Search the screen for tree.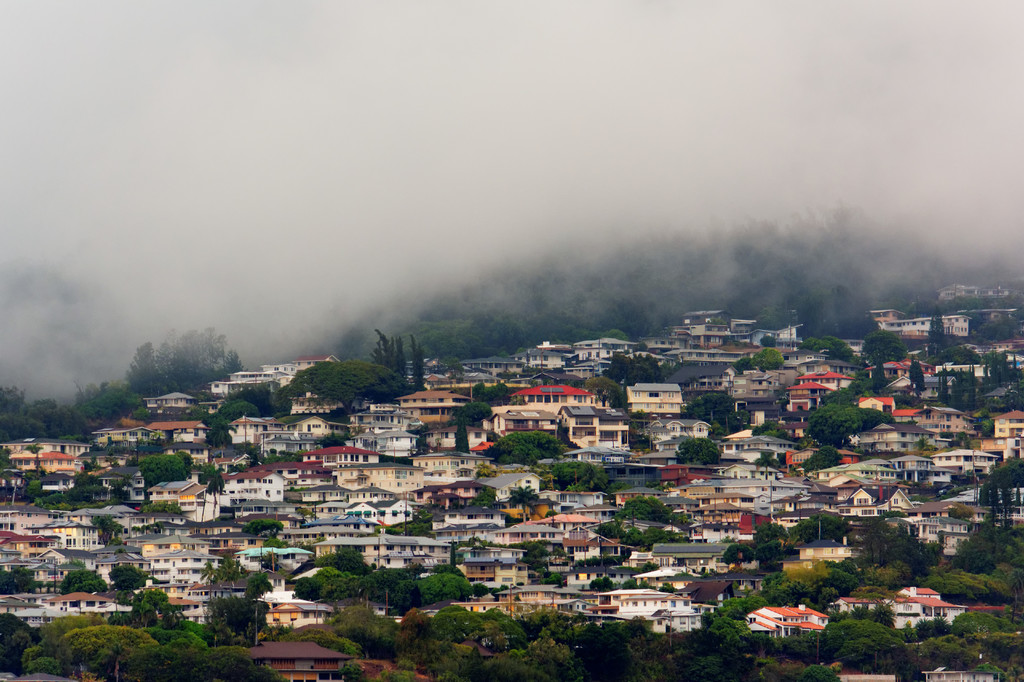
Found at (left=824, top=385, right=855, bottom=406).
